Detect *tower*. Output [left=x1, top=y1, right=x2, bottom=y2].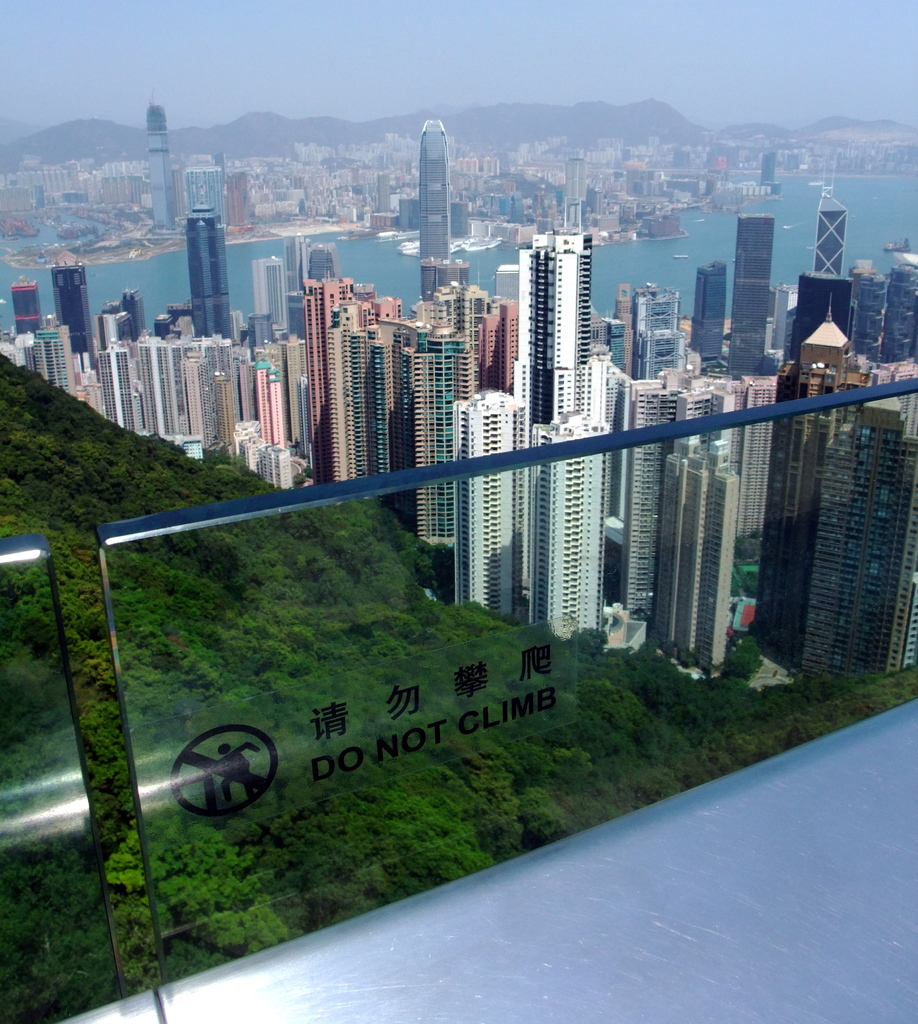
[left=178, top=204, right=238, bottom=346].
